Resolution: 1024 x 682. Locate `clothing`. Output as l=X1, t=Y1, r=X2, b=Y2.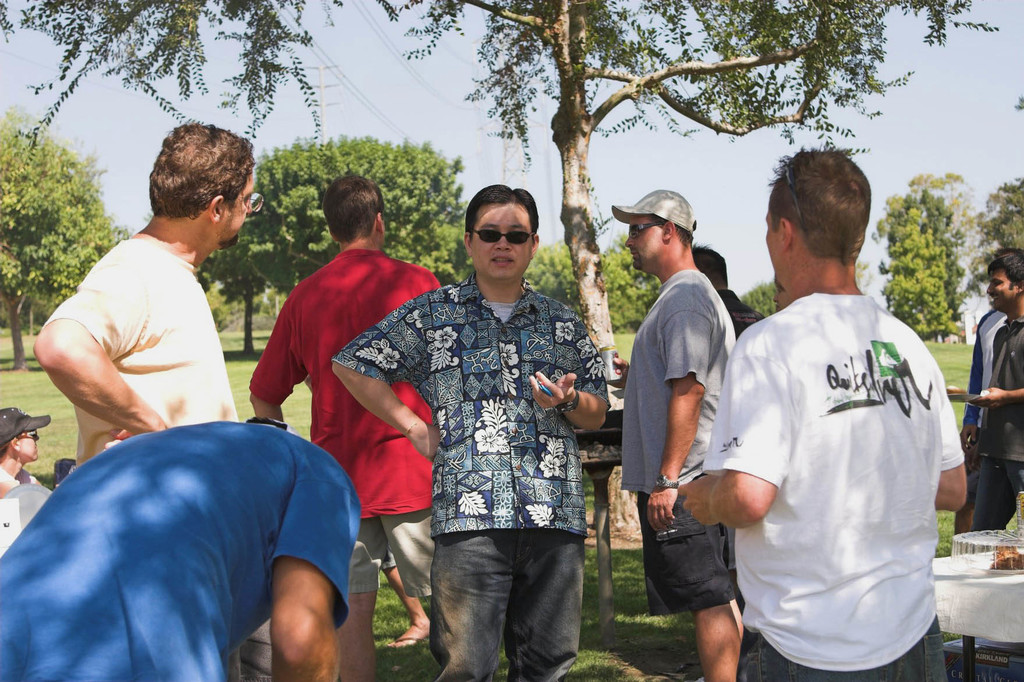
l=709, t=234, r=959, b=670.
